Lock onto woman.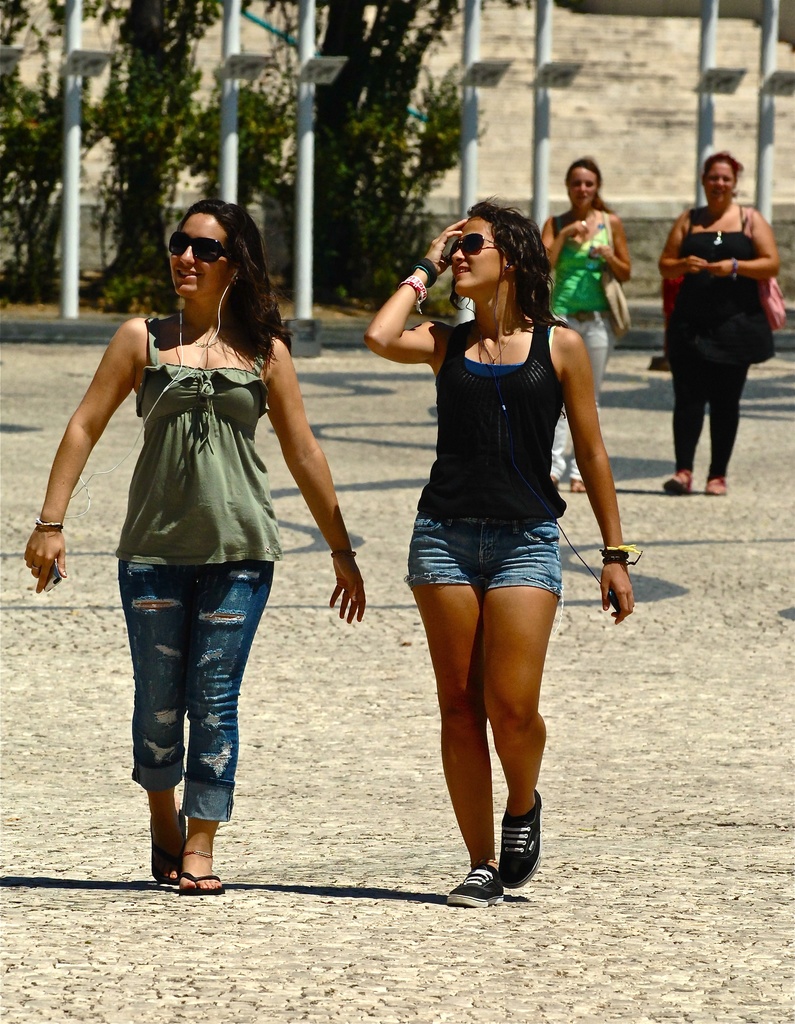
Locked: bbox=(657, 149, 779, 499).
